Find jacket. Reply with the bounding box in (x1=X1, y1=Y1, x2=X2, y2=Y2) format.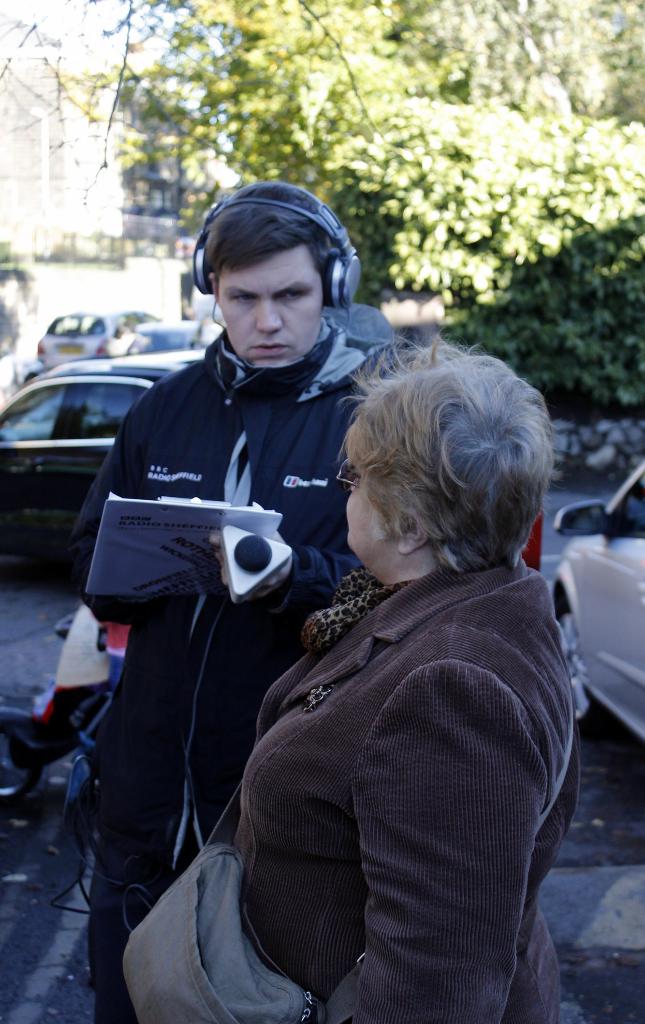
(x1=70, y1=325, x2=380, y2=882).
